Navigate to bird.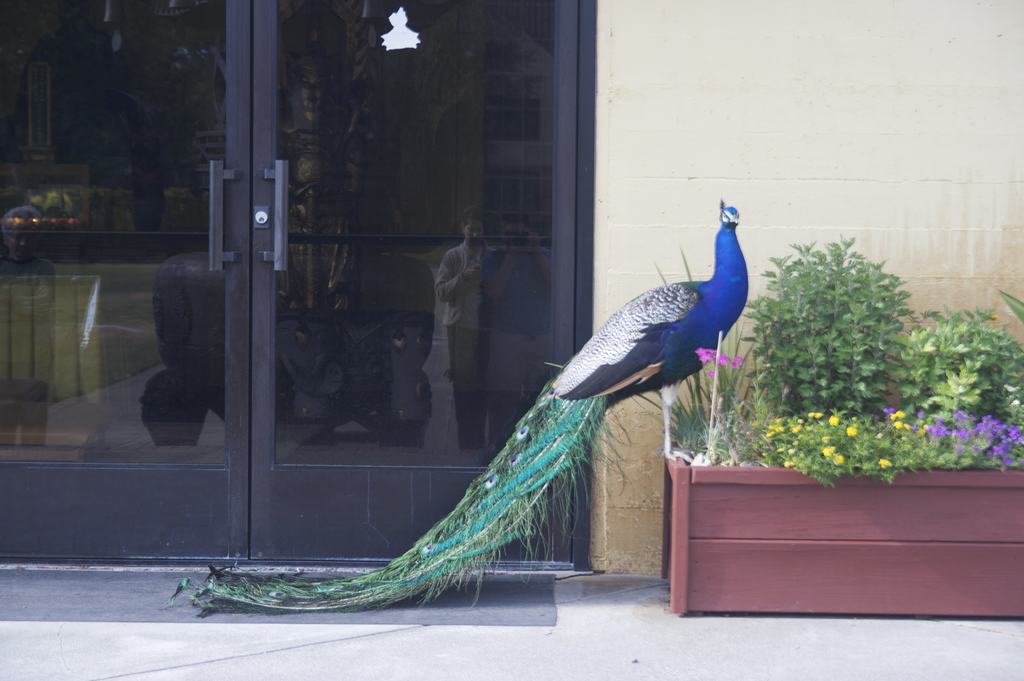
Navigation target: (164, 187, 778, 614).
